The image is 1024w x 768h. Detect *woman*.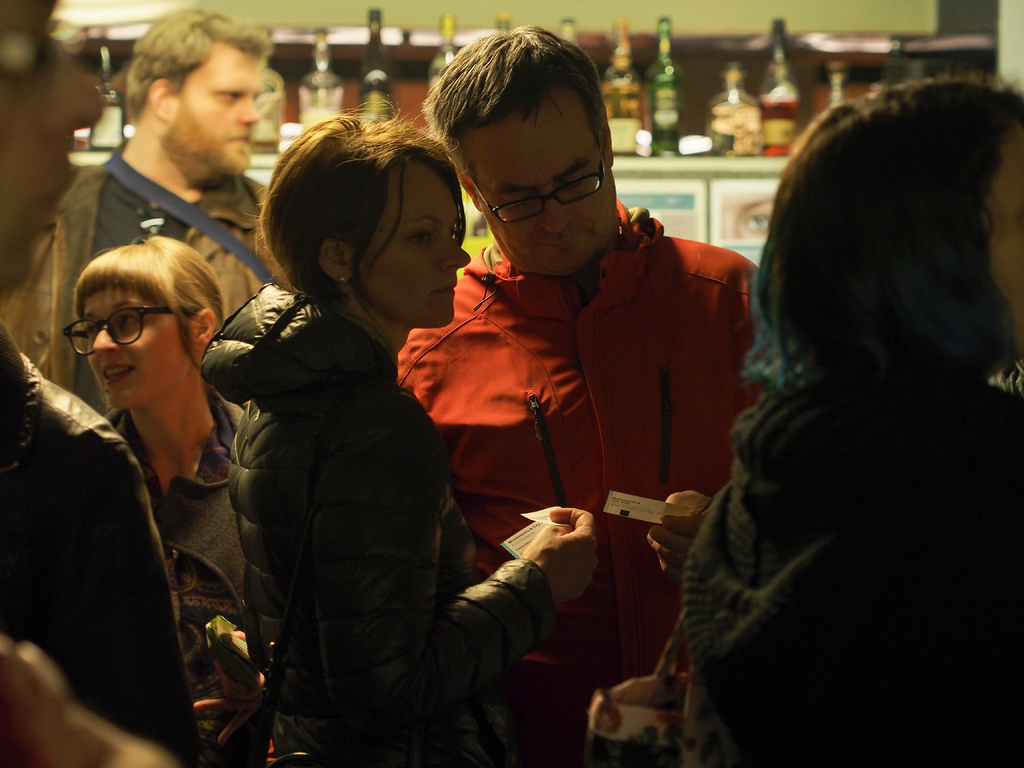
Detection: bbox=[198, 100, 600, 767].
